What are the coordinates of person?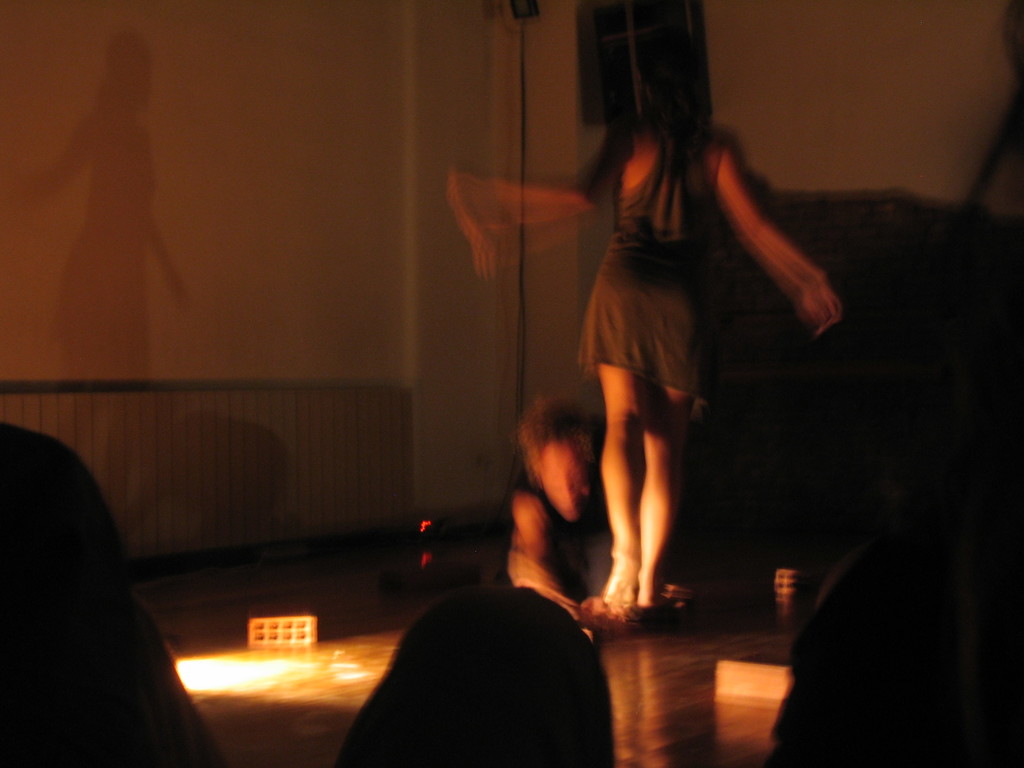
crop(768, 506, 1018, 764).
